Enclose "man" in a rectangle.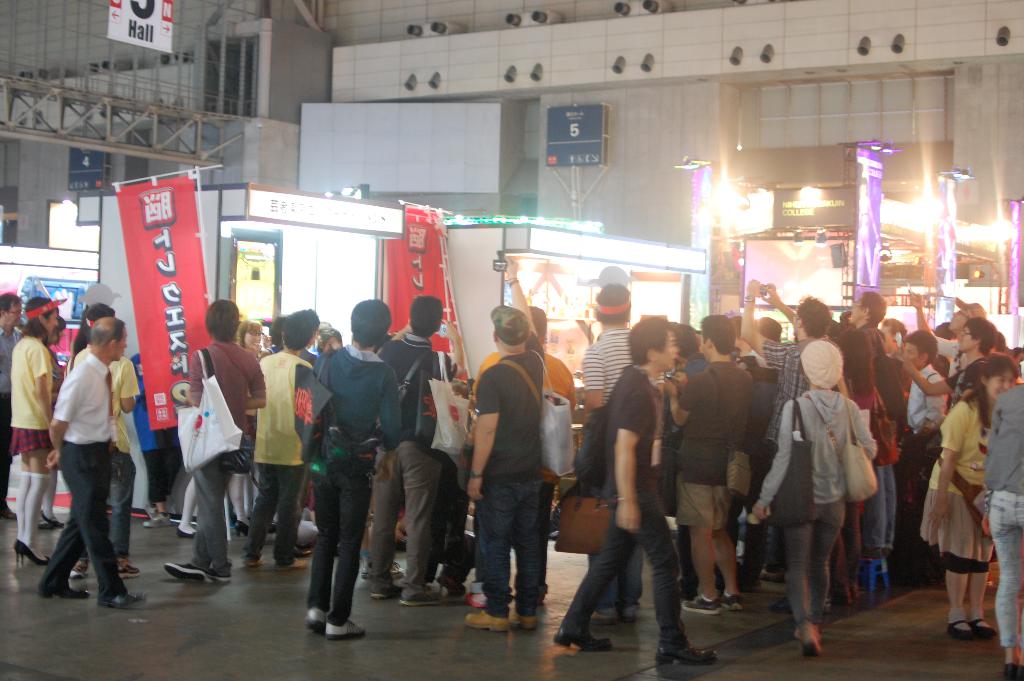
663/311/755/618.
